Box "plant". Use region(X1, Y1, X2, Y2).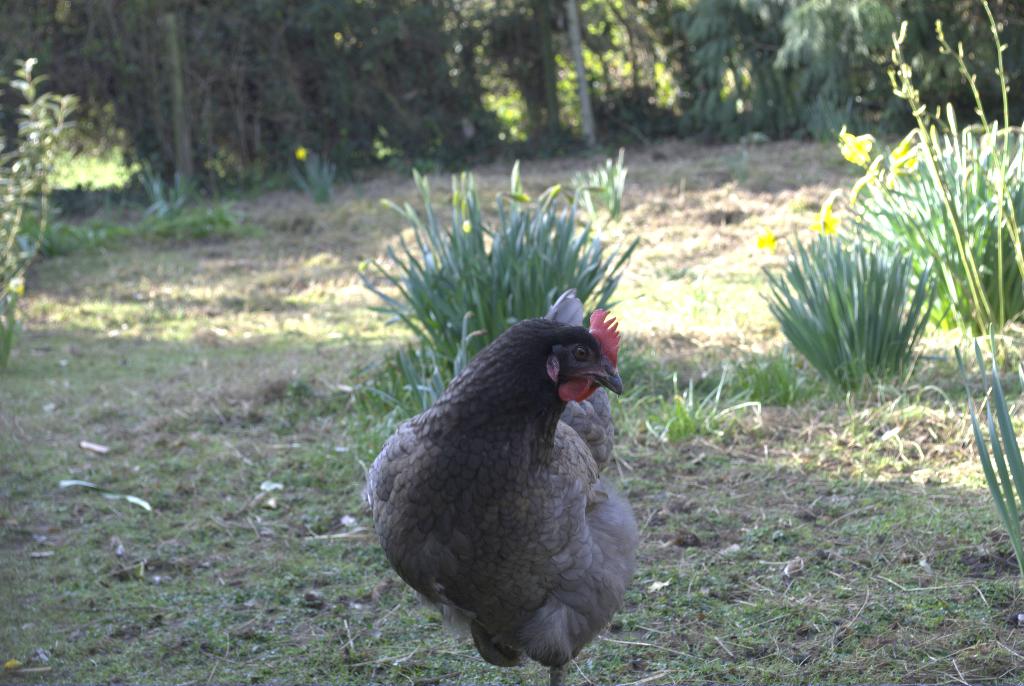
region(584, 147, 636, 226).
